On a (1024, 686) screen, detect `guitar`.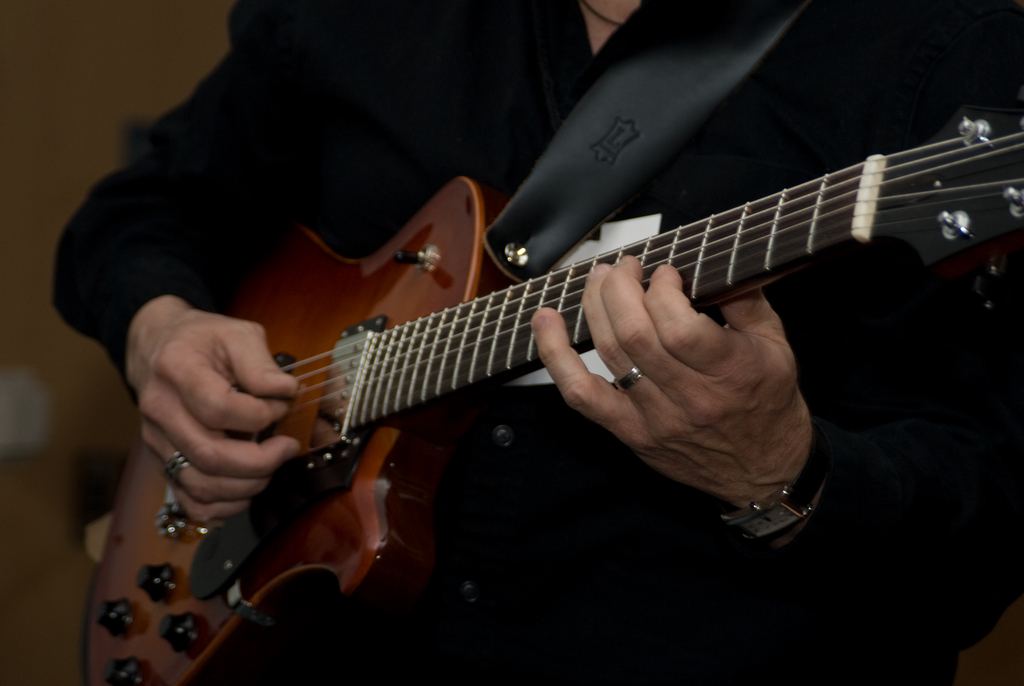
locate(62, 69, 1016, 608).
